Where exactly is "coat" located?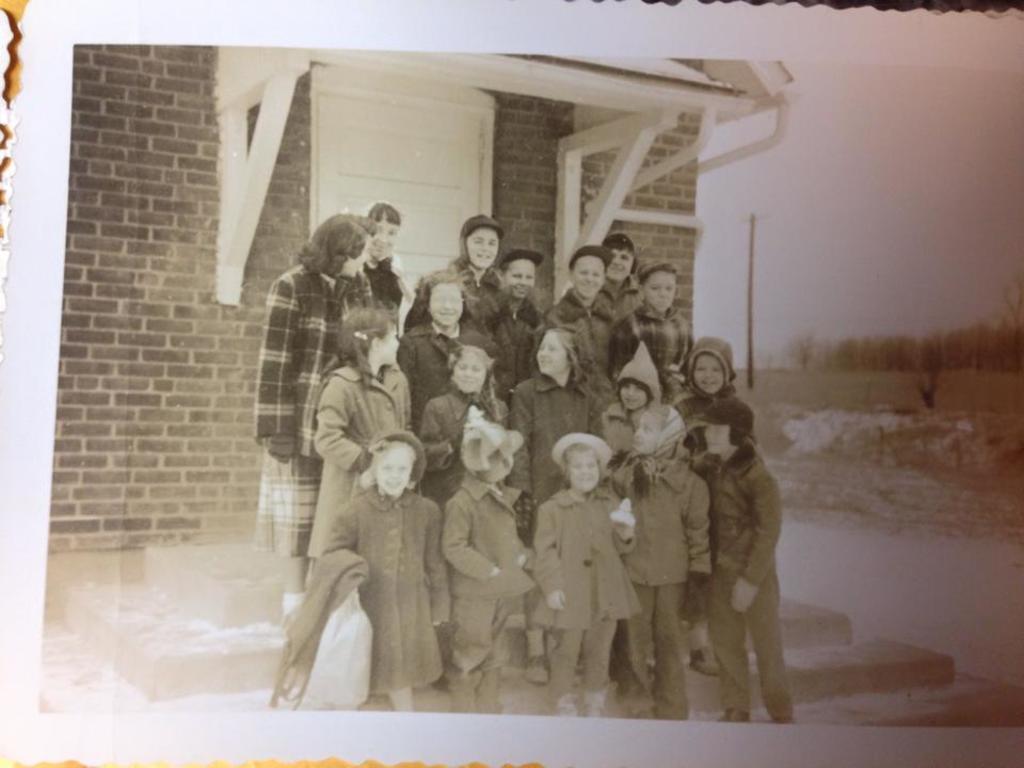
Its bounding box is [left=445, top=465, right=538, bottom=606].
